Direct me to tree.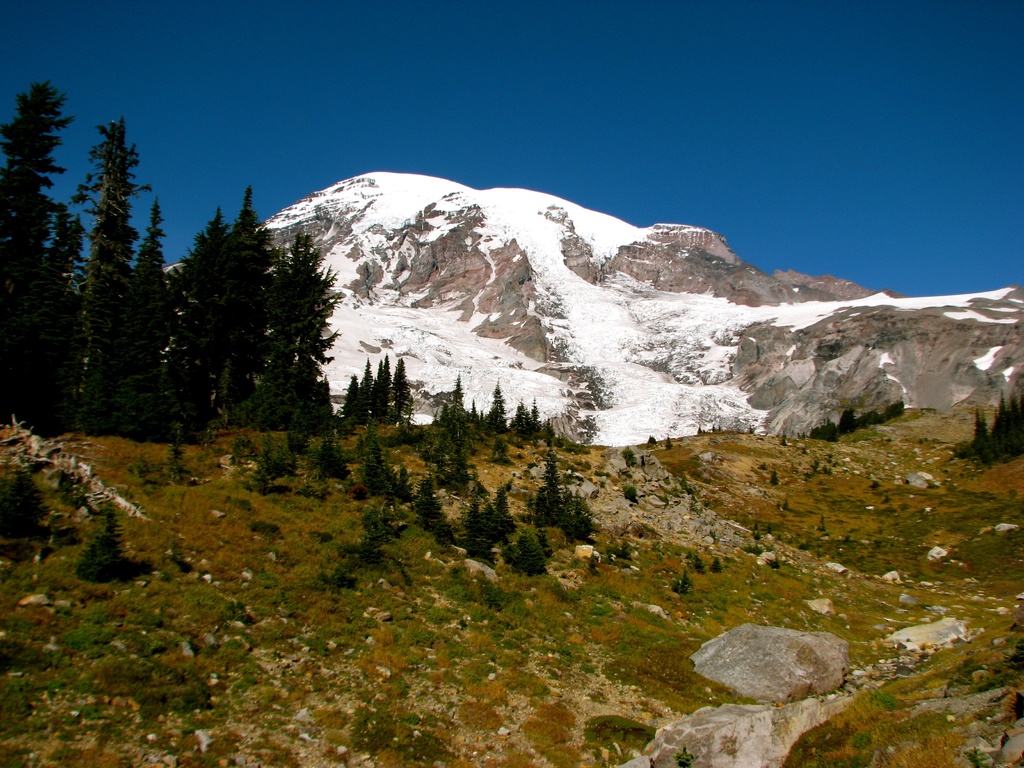
Direction: left=417, top=412, right=477, bottom=481.
